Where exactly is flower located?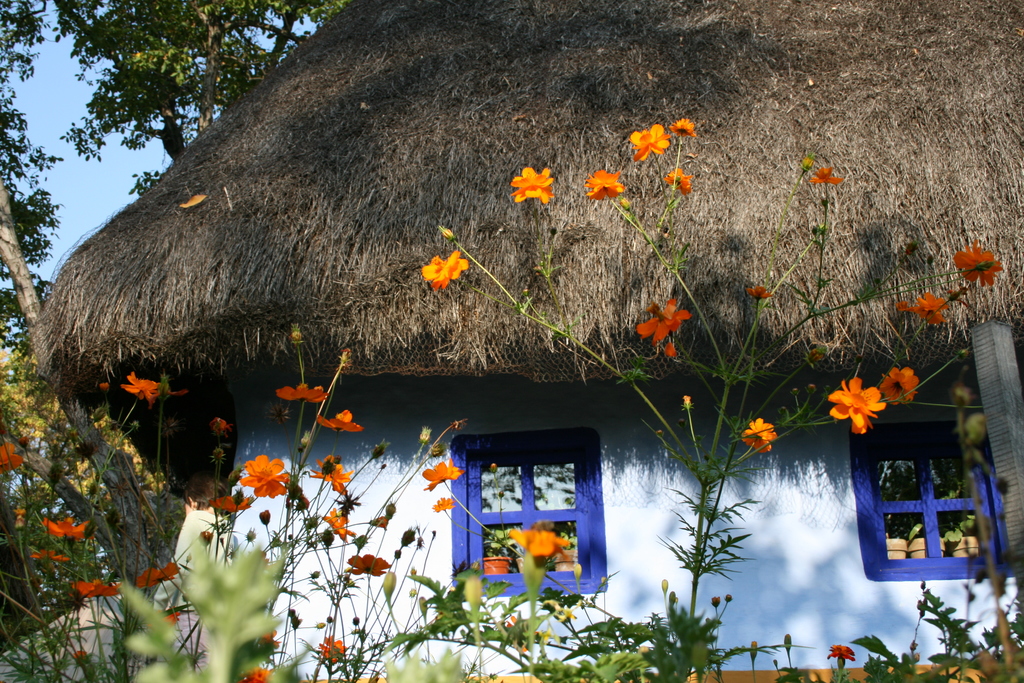
Its bounding box is x1=886 y1=369 x2=920 y2=411.
